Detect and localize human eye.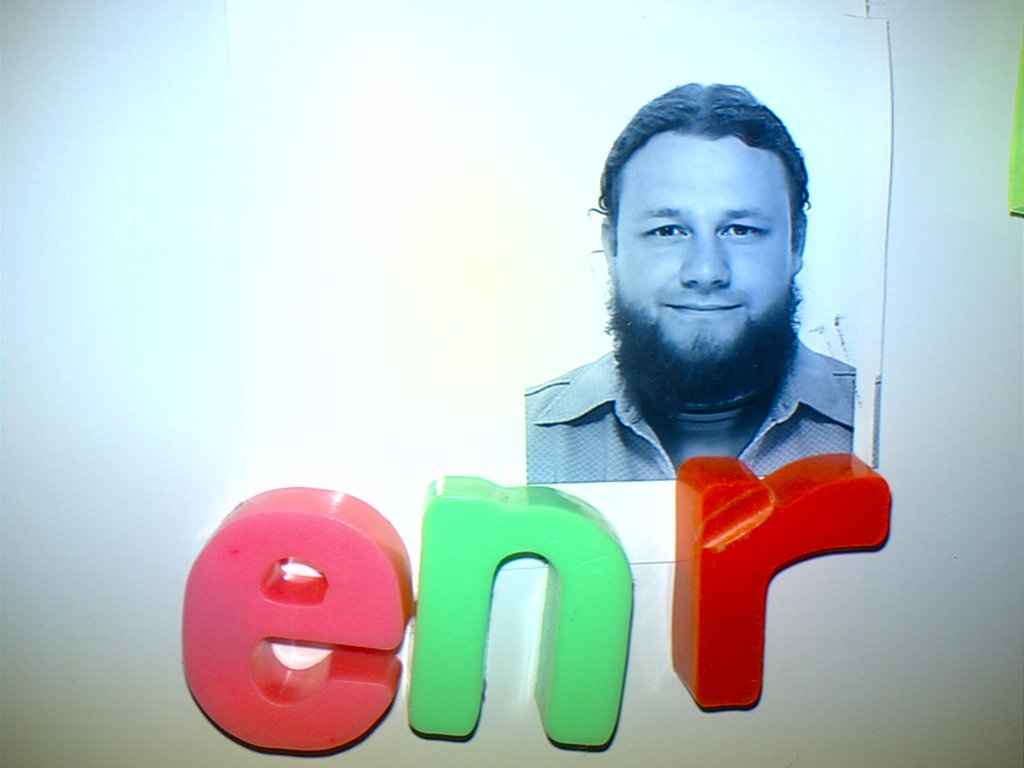
Localized at <bbox>715, 213, 773, 244</bbox>.
